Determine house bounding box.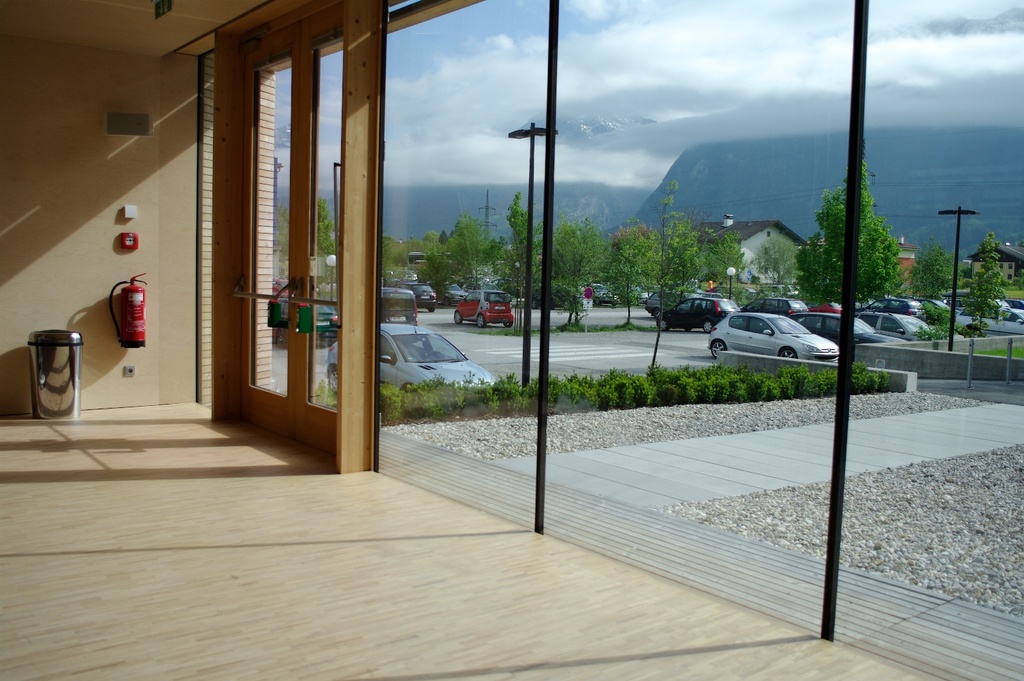
Determined: l=0, t=0, r=1023, b=676.
